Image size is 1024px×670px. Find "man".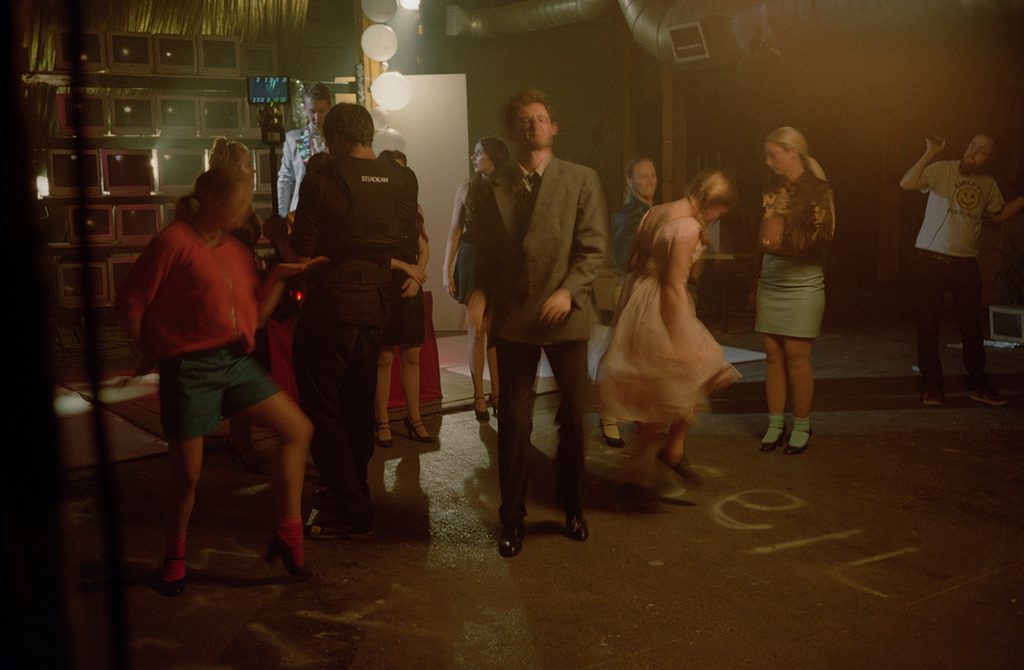
box=[462, 93, 609, 557].
